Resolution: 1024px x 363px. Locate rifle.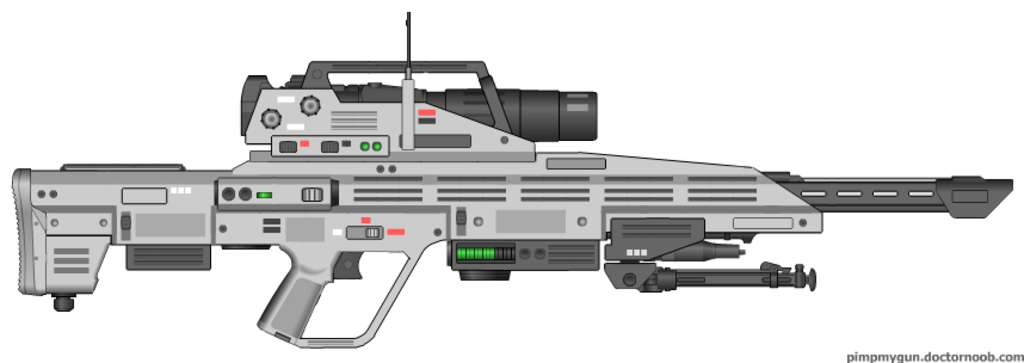
select_region(25, 70, 1023, 334).
